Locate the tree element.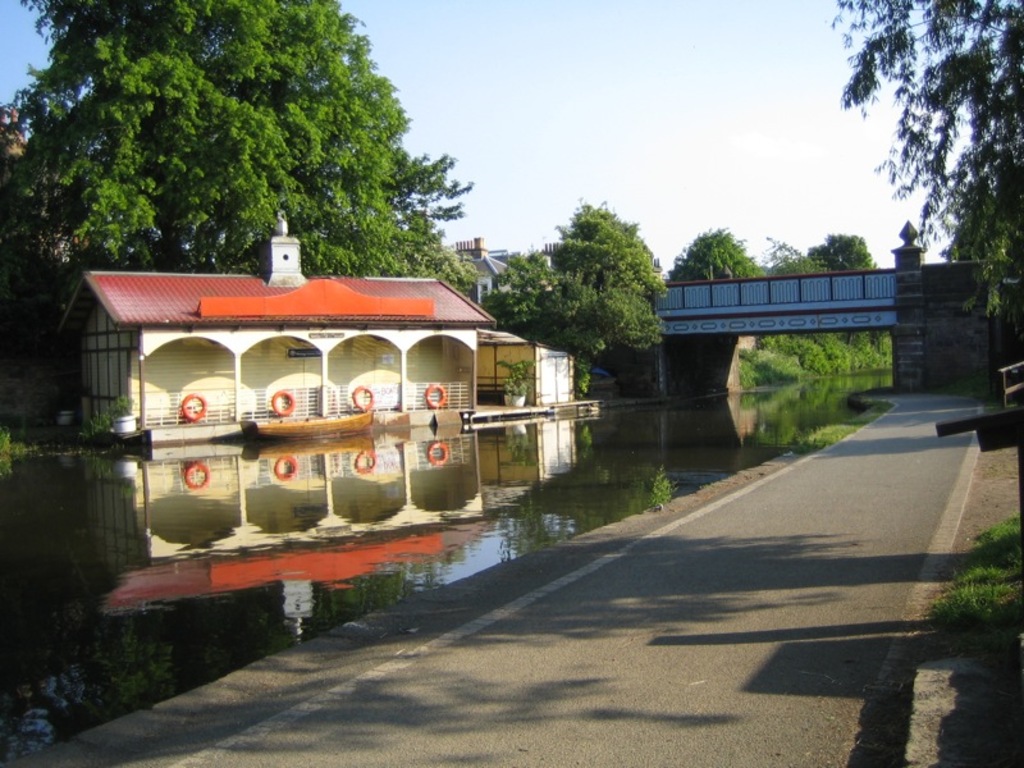
Element bbox: region(659, 225, 763, 283).
